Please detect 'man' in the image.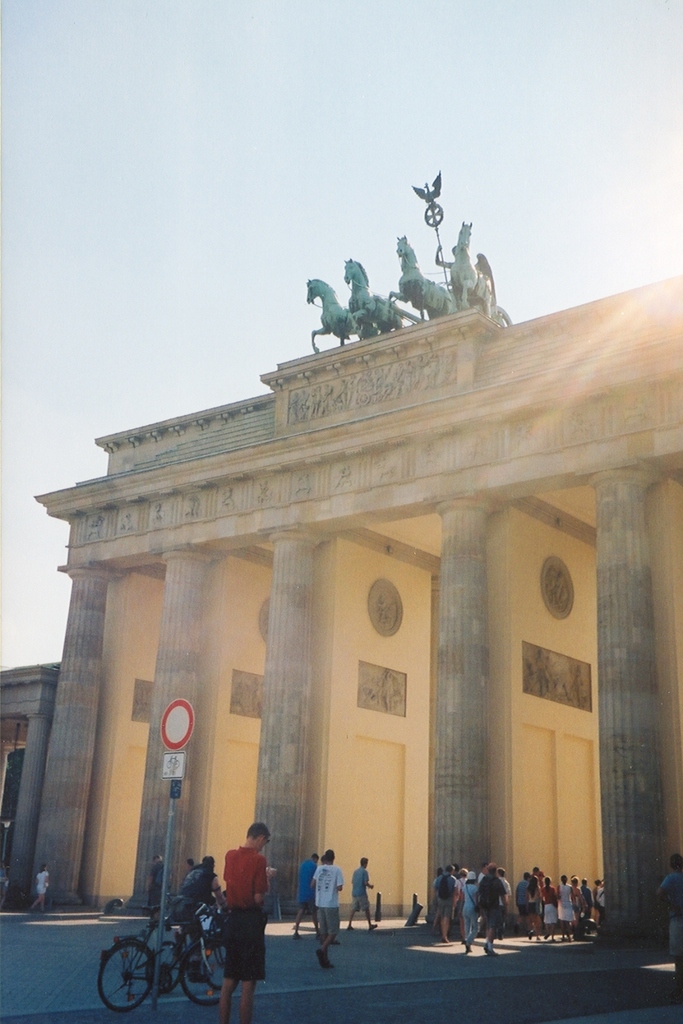
bbox(311, 853, 344, 959).
